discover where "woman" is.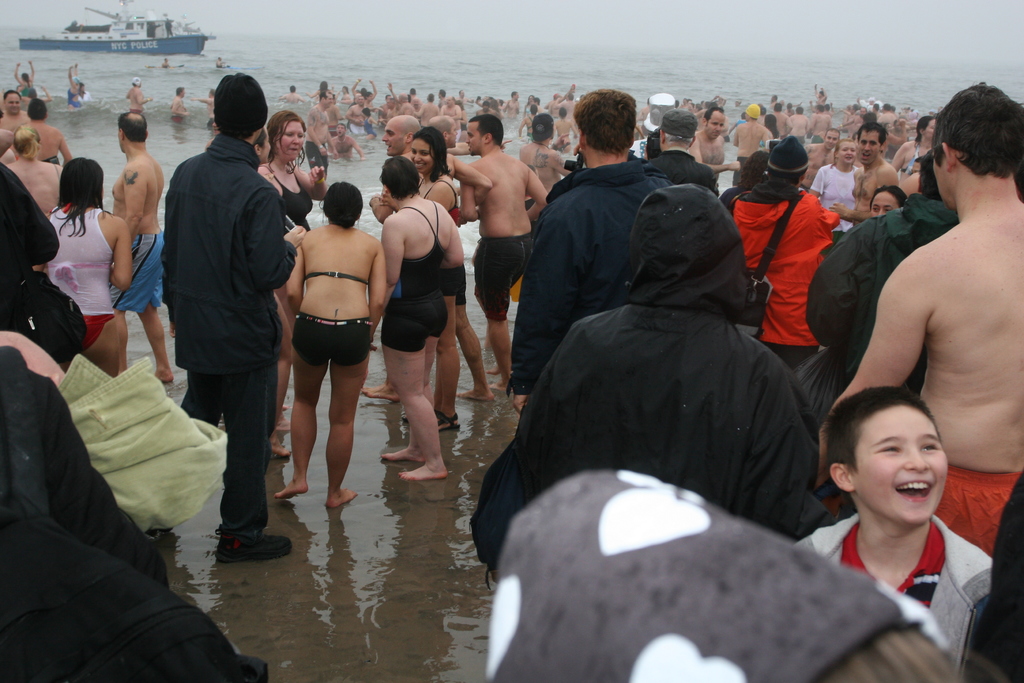
Discovered at {"x1": 258, "y1": 110, "x2": 326, "y2": 457}.
